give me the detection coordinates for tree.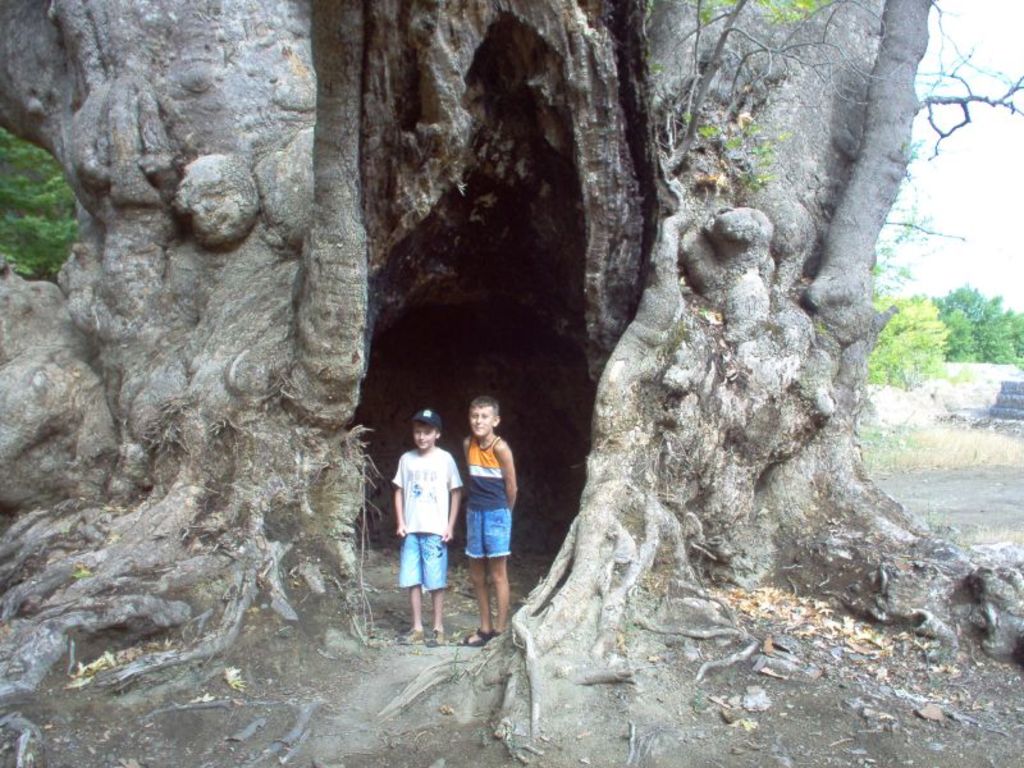
crop(868, 293, 954, 385).
